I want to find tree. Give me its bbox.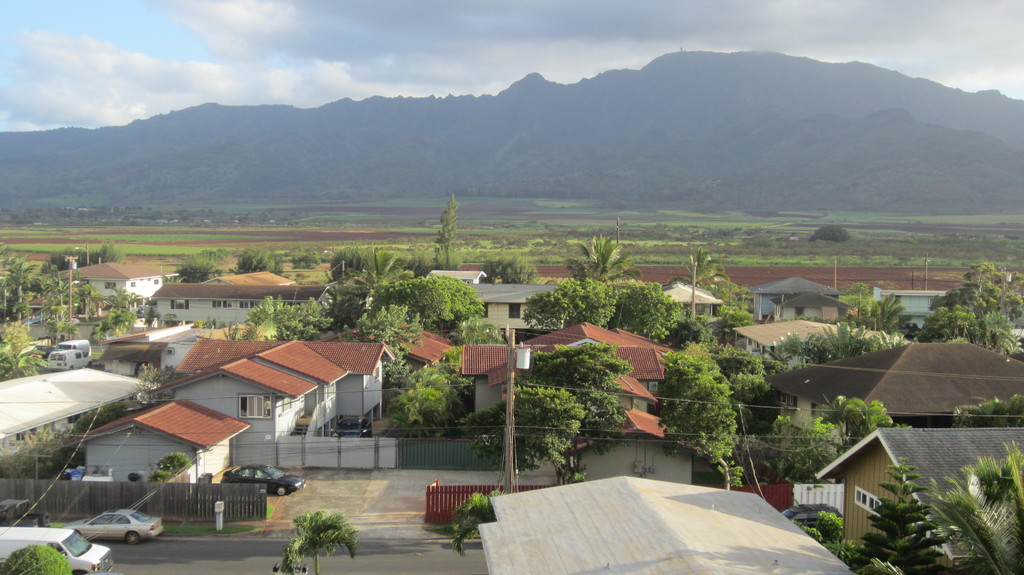
799:317:876:366.
